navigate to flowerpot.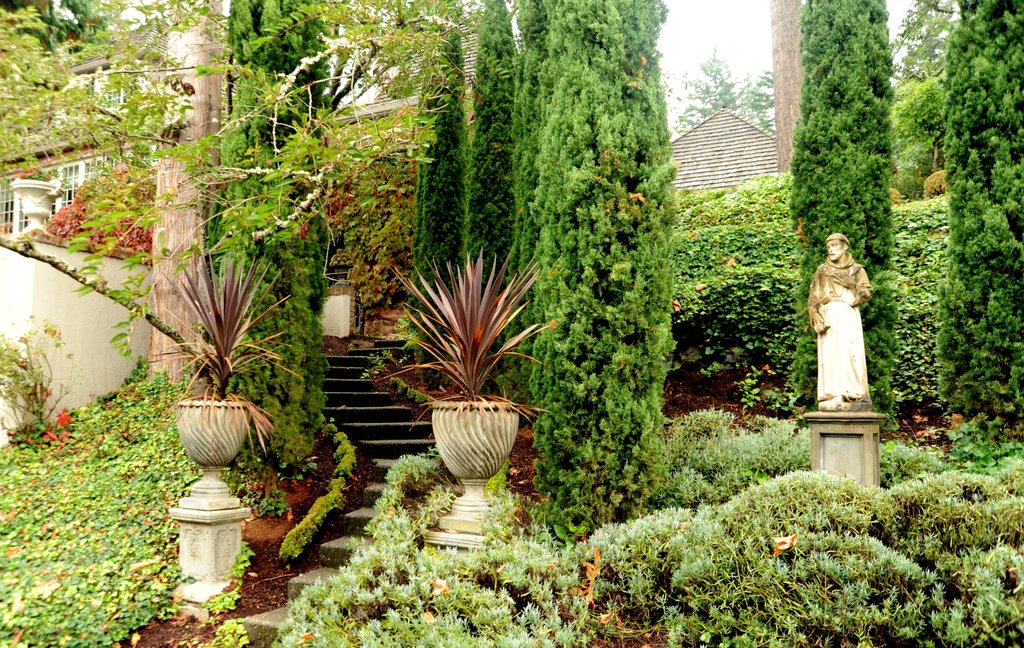
Navigation target: {"x1": 8, "y1": 178, "x2": 65, "y2": 220}.
